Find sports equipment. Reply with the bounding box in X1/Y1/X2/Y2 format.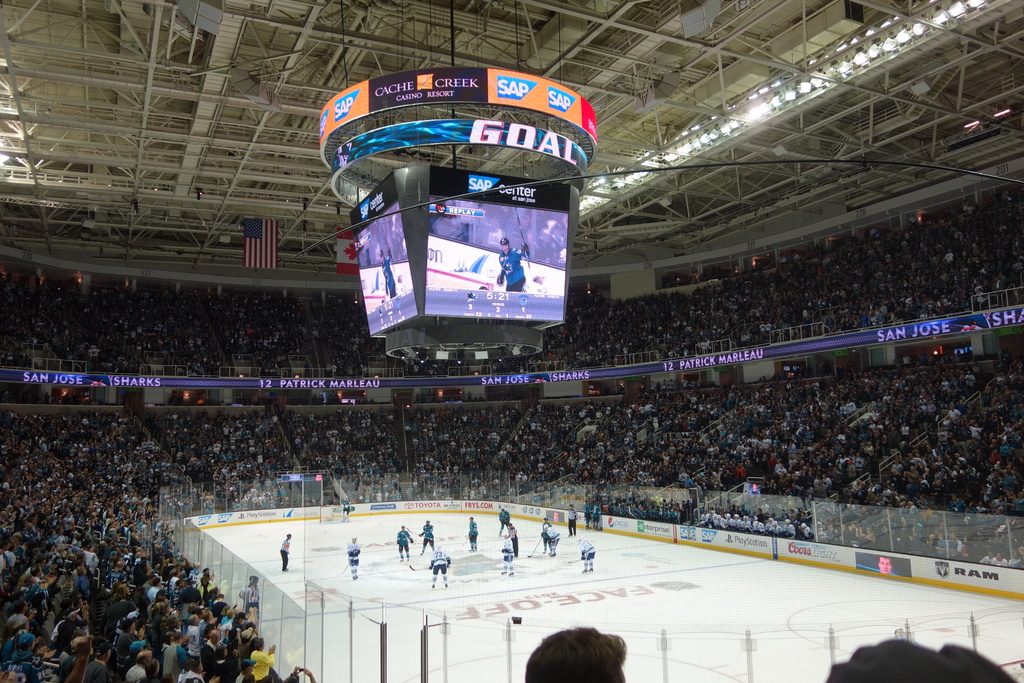
566/556/584/564.
